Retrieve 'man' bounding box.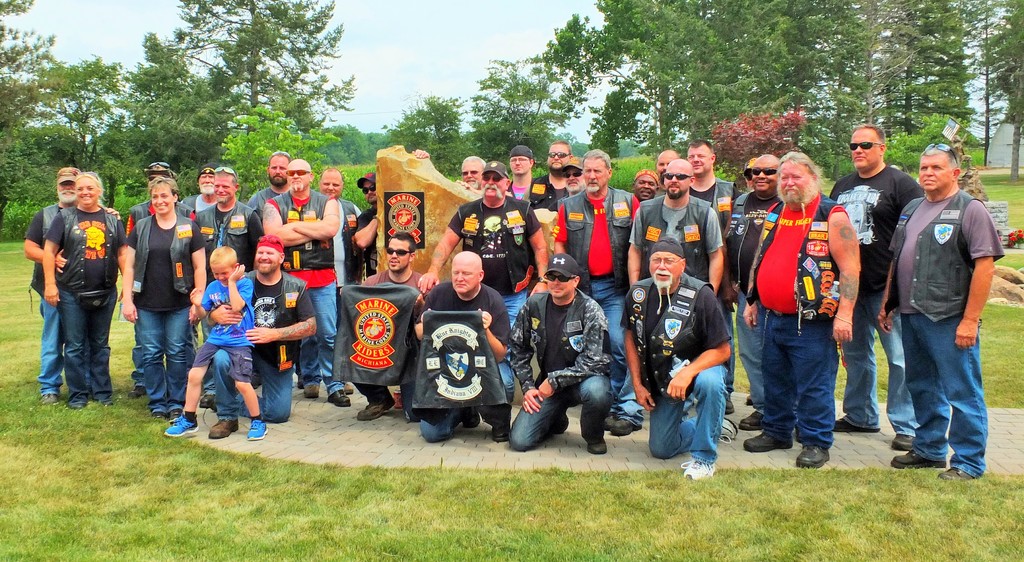
Bounding box: Rect(201, 166, 261, 298).
